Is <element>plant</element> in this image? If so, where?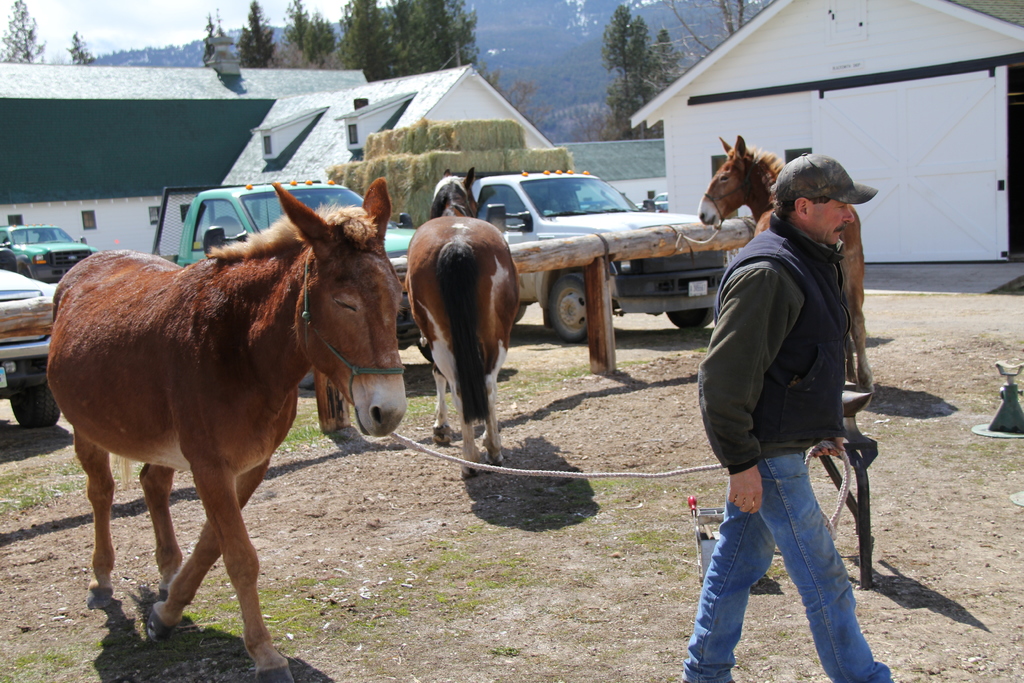
Yes, at select_region(404, 390, 451, 424).
